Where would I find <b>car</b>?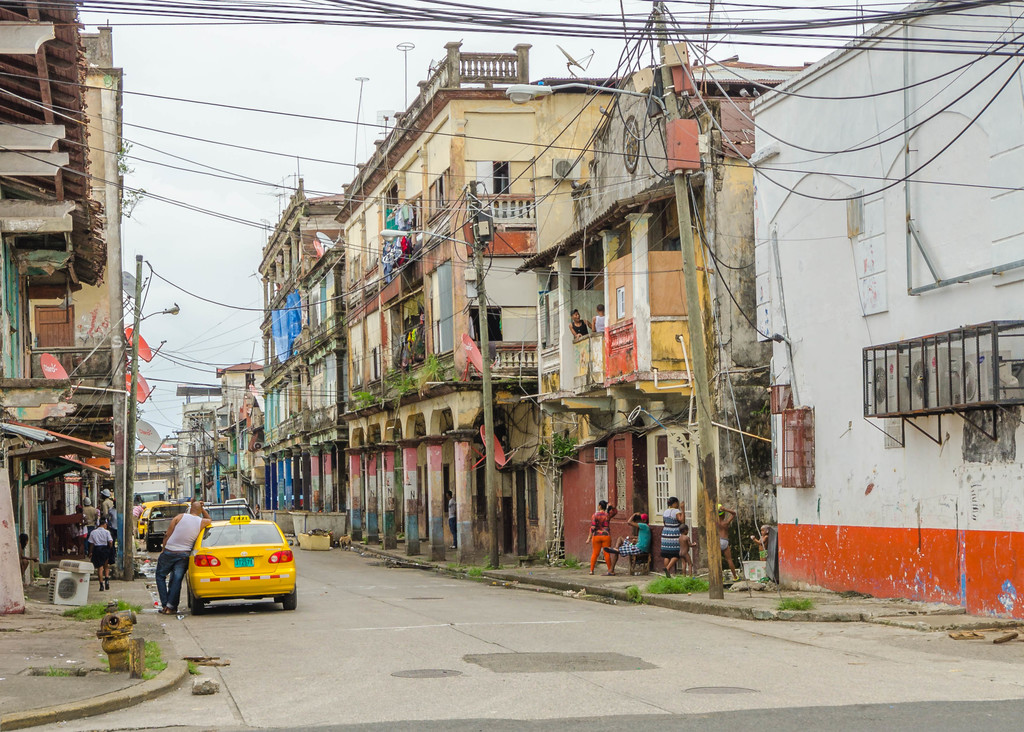
At [left=186, top=513, right=297, bottom=617].
